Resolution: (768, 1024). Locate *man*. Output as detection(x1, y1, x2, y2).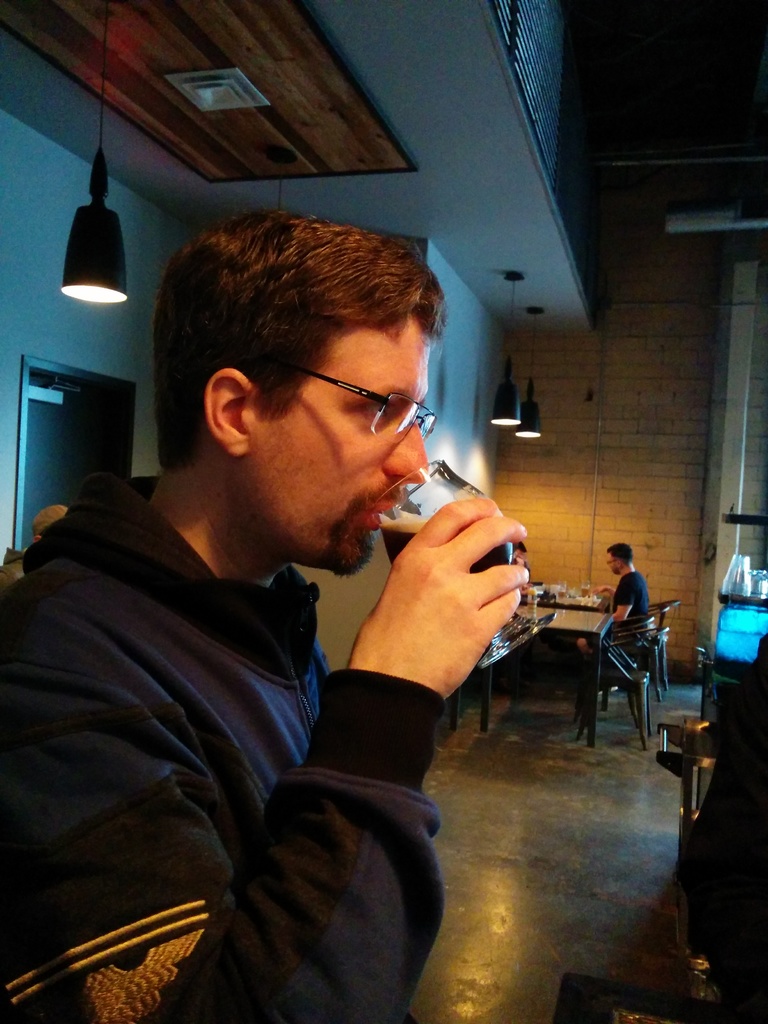
detection(0, 205, 540, 1023).
